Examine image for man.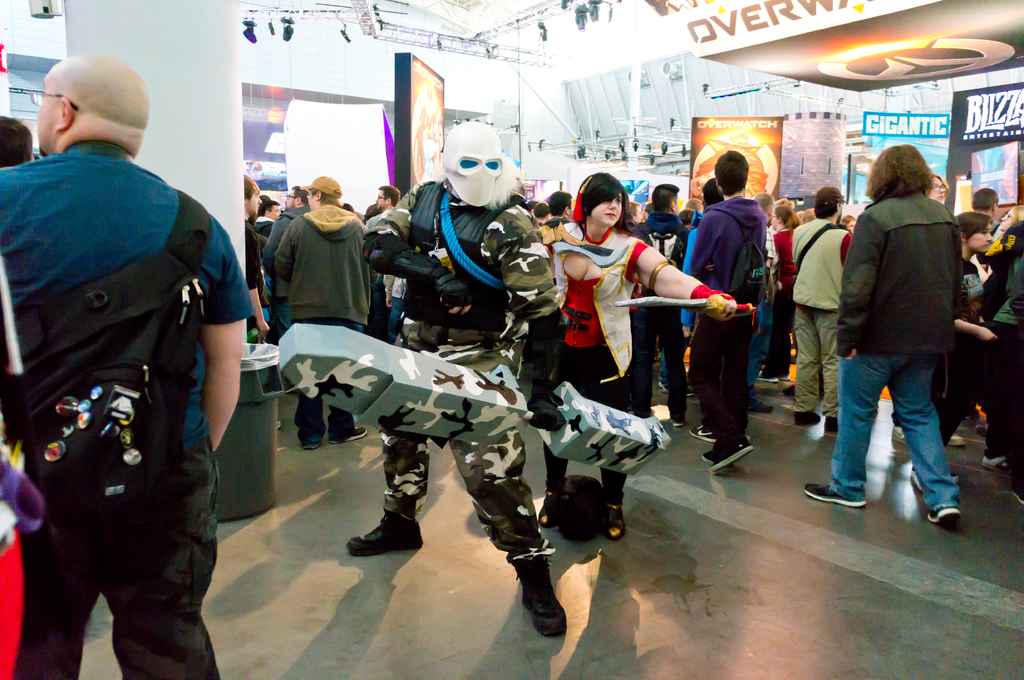
Examination result: select_region(541, 187, 572, 221).
